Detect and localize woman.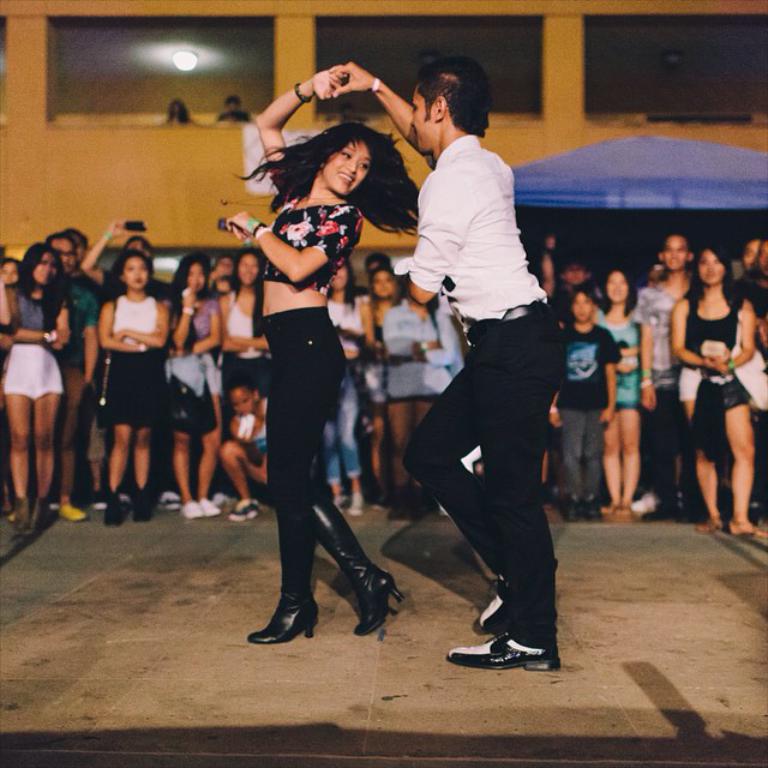
Localized at crop(671, 239, 757, 539).
